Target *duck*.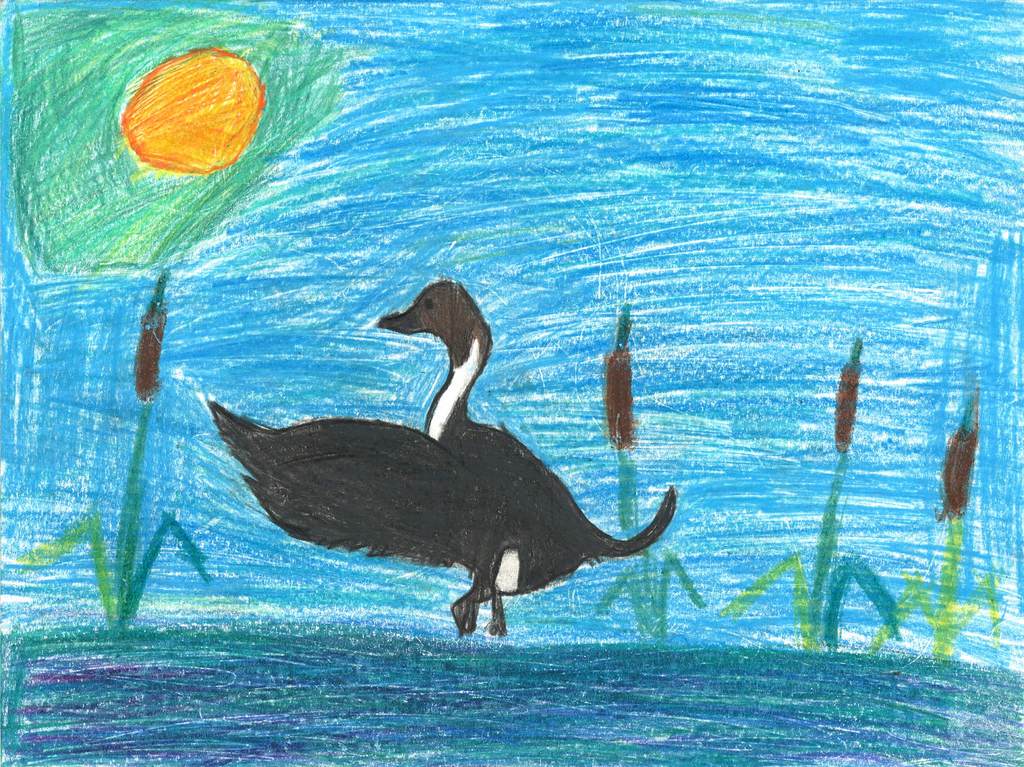
Target region: box=[192, 264, 689, 611].
